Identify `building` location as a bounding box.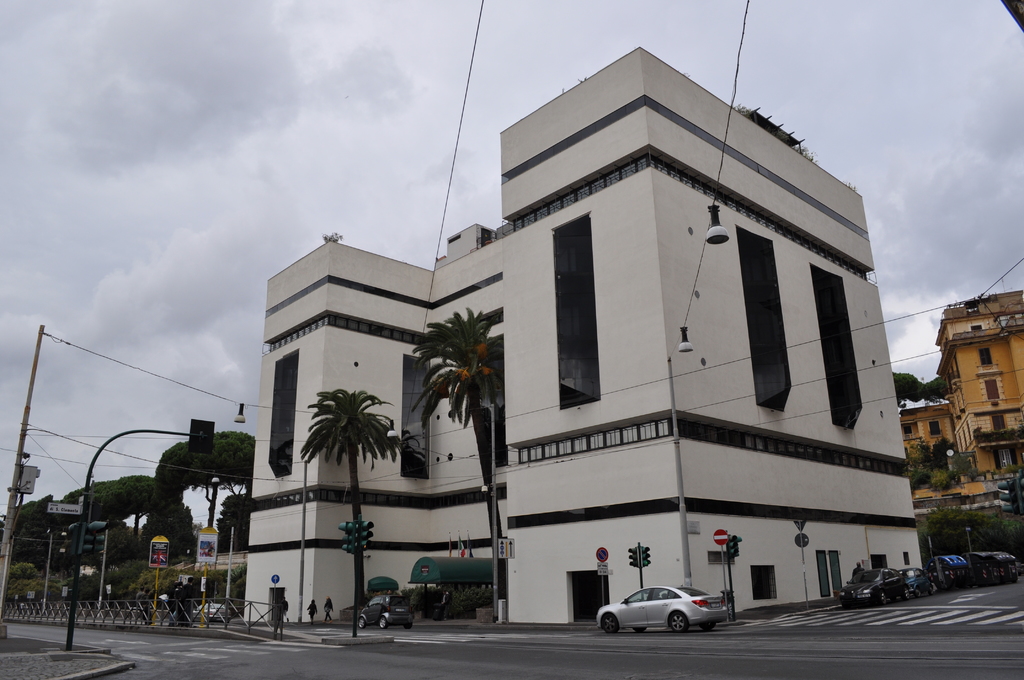
(x1=900, y1=289, x2=1023, y2=526).
